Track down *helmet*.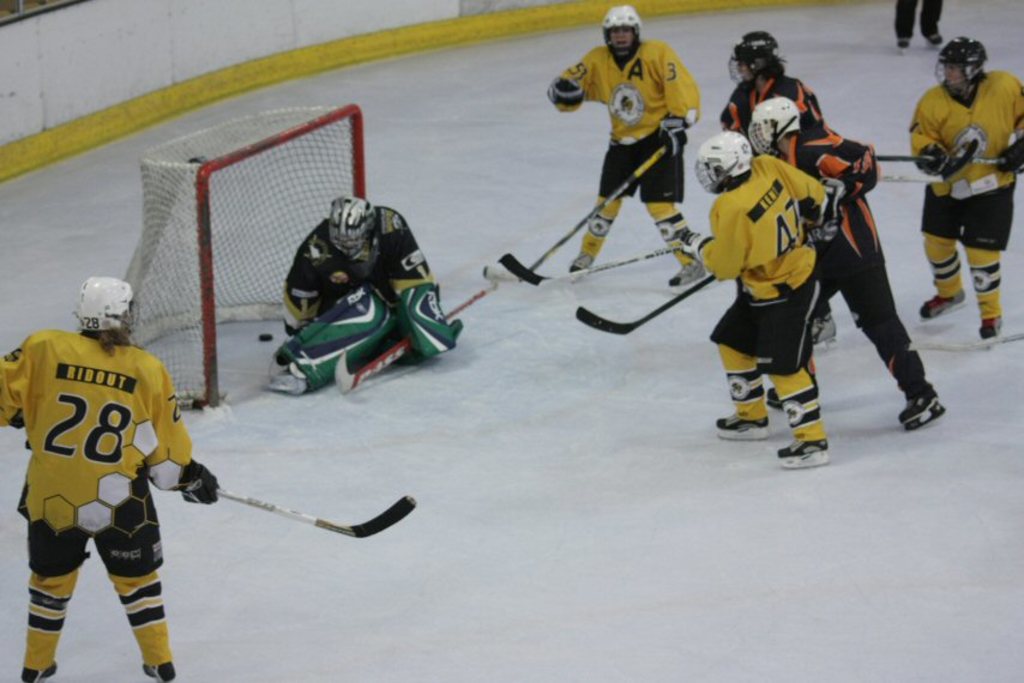
Tracked to locate(332, 191, 379, 254).
